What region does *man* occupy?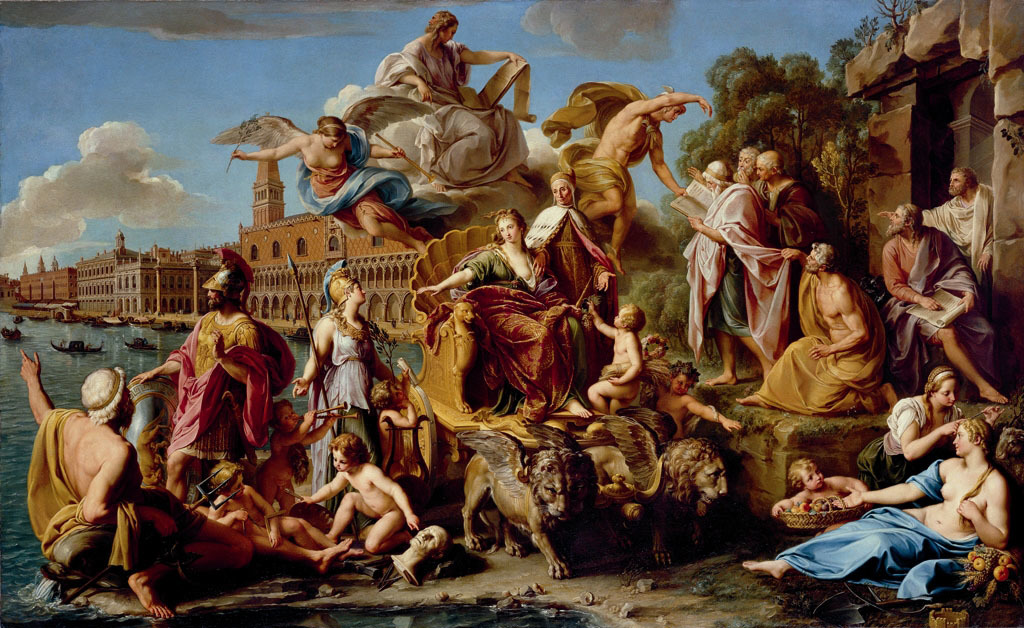
[733, 146, 755, 181].
